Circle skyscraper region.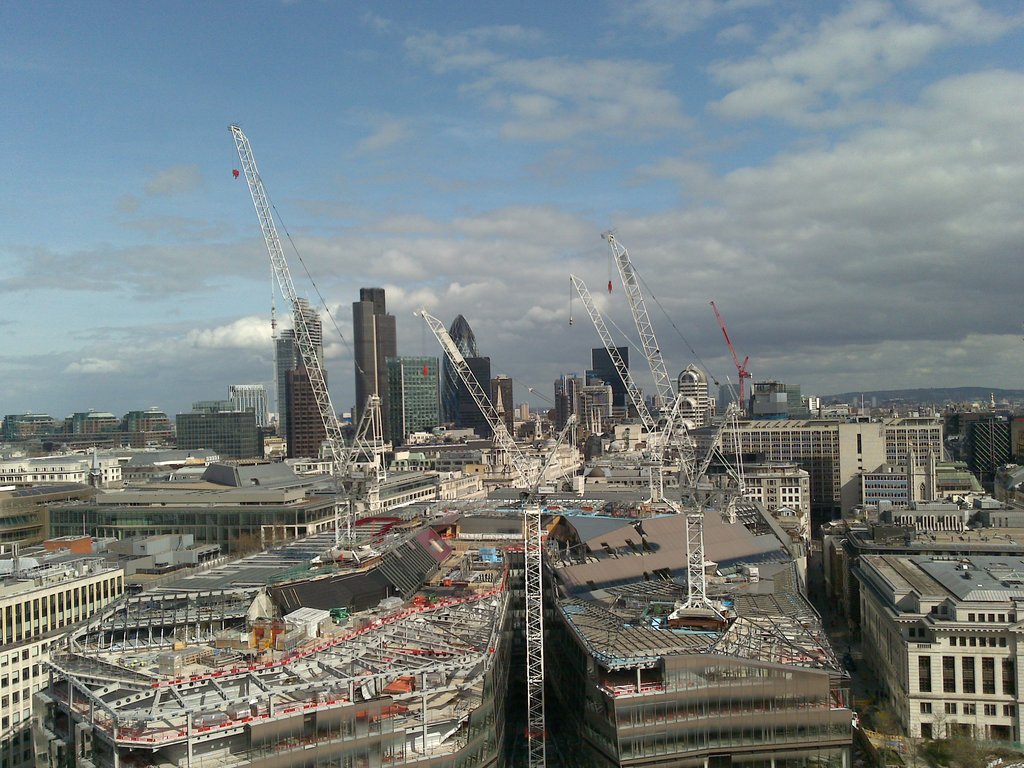
Region: {"left": 401, "top": 358, "right": 442, "bottom": 444}.
